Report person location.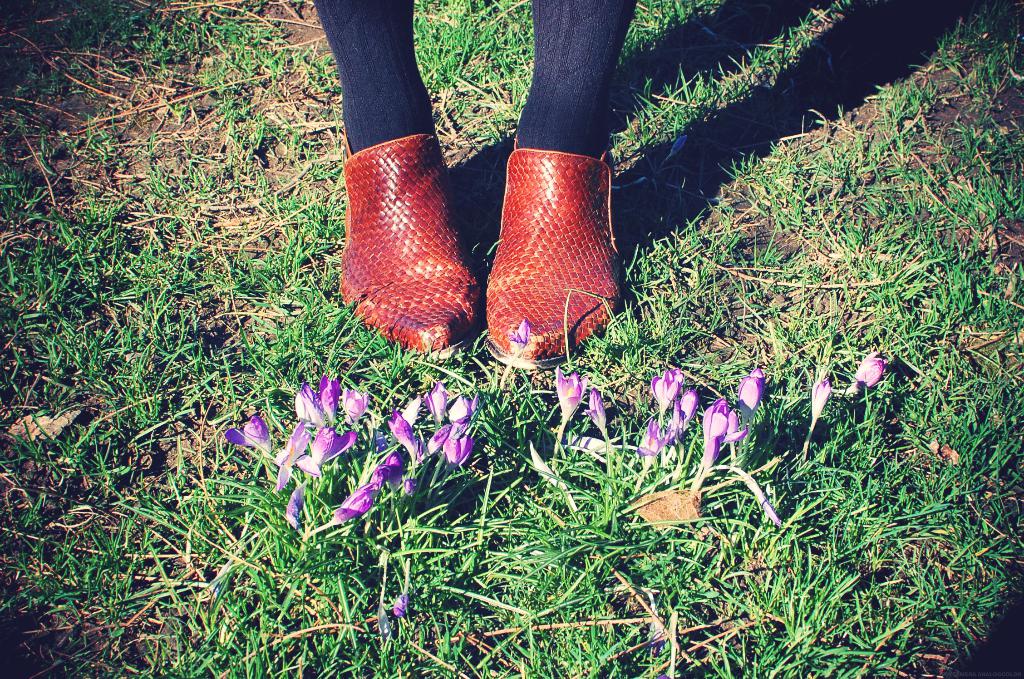
Report: locate(312, 0, 642, 370).
